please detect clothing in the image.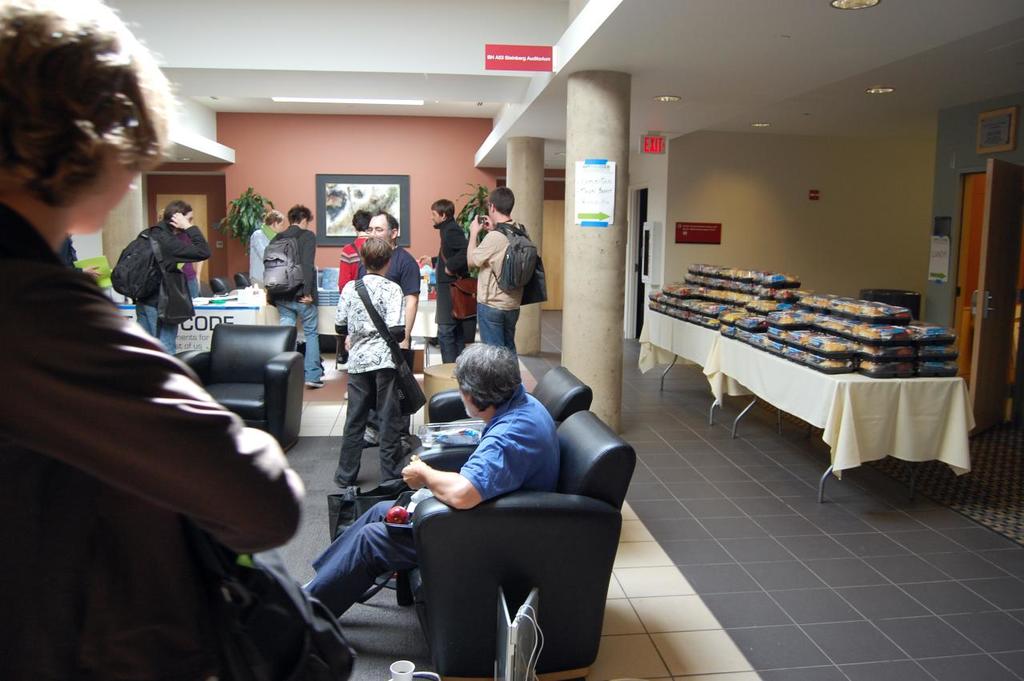
l=378, t=243, r=422, b=331.
